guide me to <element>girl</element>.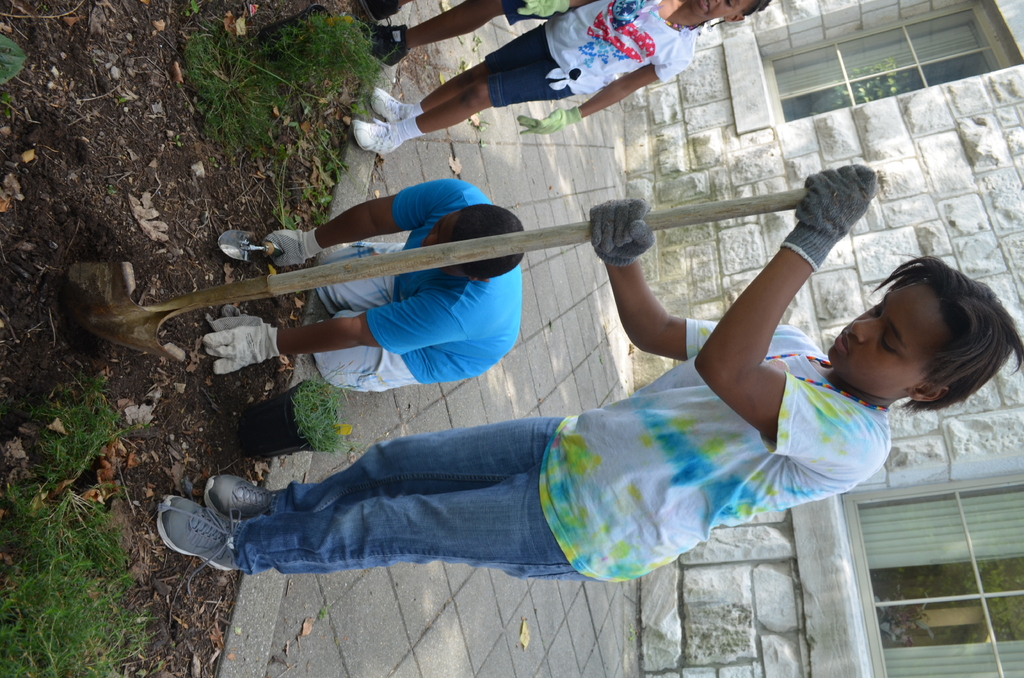
Guidance: bbox=(157, 163, 1023, 594).
